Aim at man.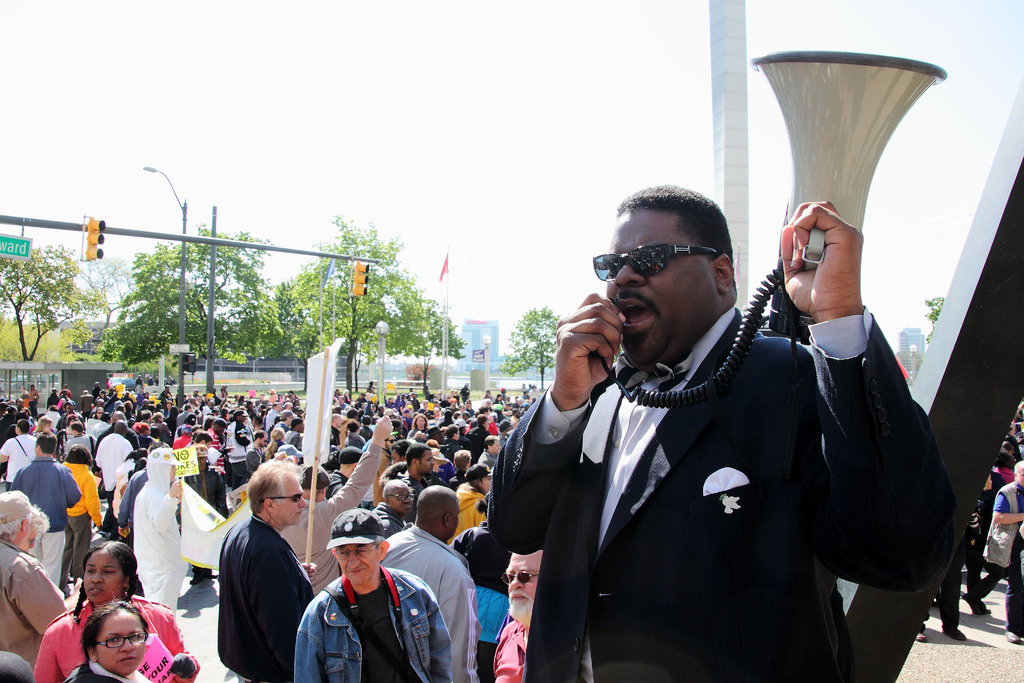
Aimed at BBox(292, 509, 454, 682).
